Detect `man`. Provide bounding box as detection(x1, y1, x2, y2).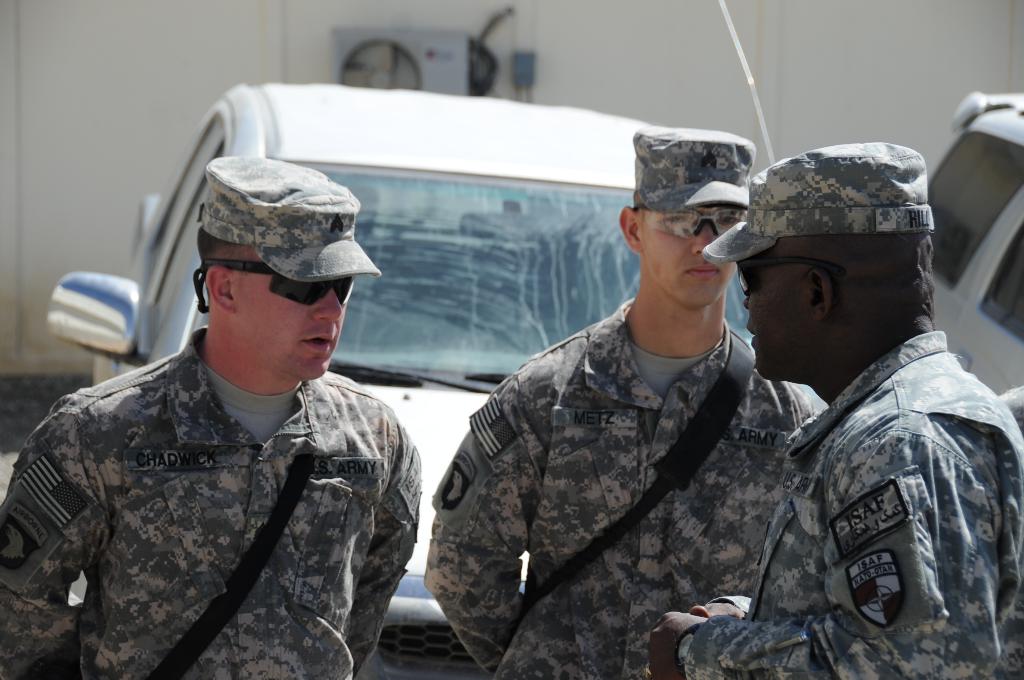
detection(421, 129, 817, 679).
